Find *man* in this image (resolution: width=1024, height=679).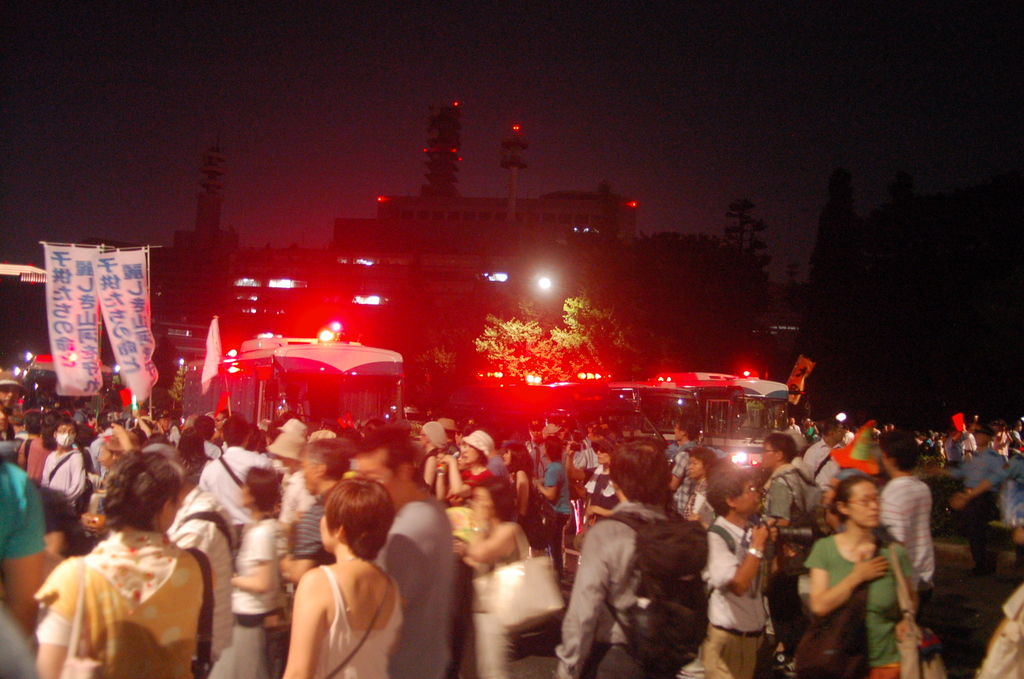
rect(87, 413, 116, 475).
